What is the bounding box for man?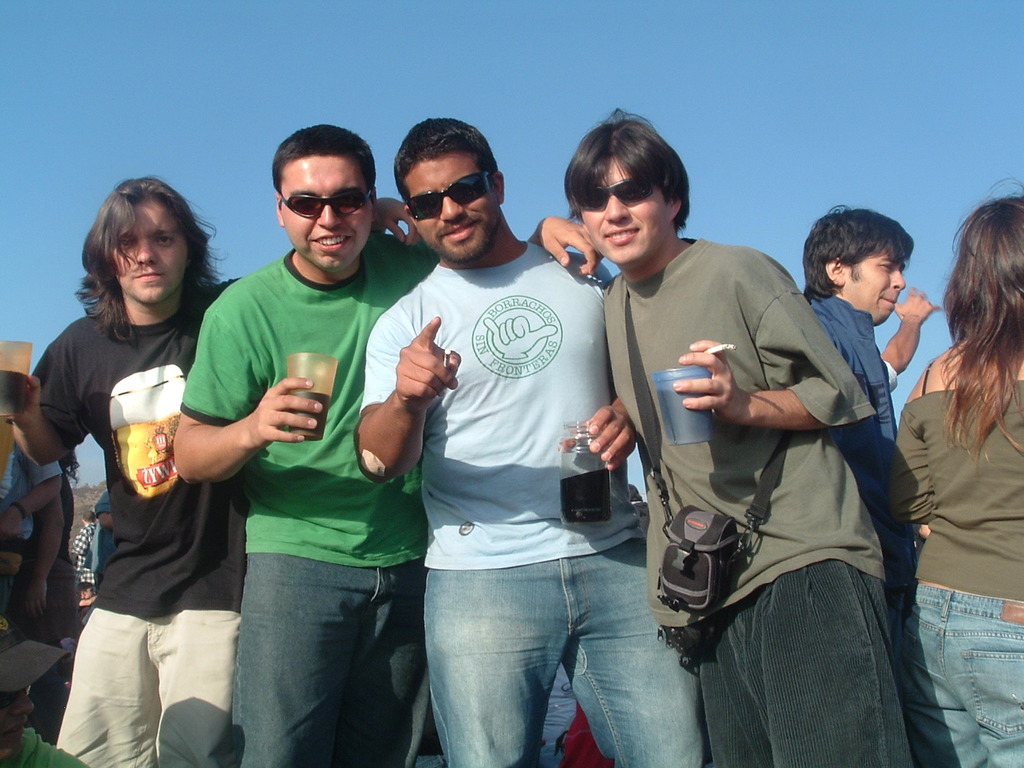
detection(801, 205, 914, 705).
